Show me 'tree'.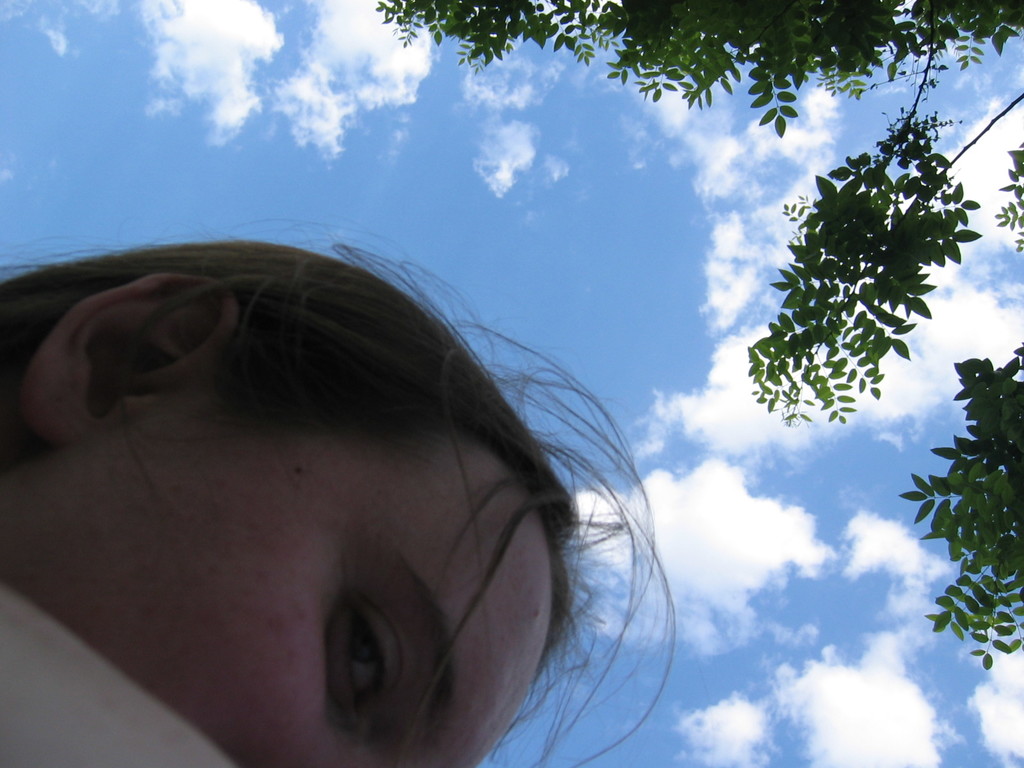
'tree' is here: 380:1:1023:668.
